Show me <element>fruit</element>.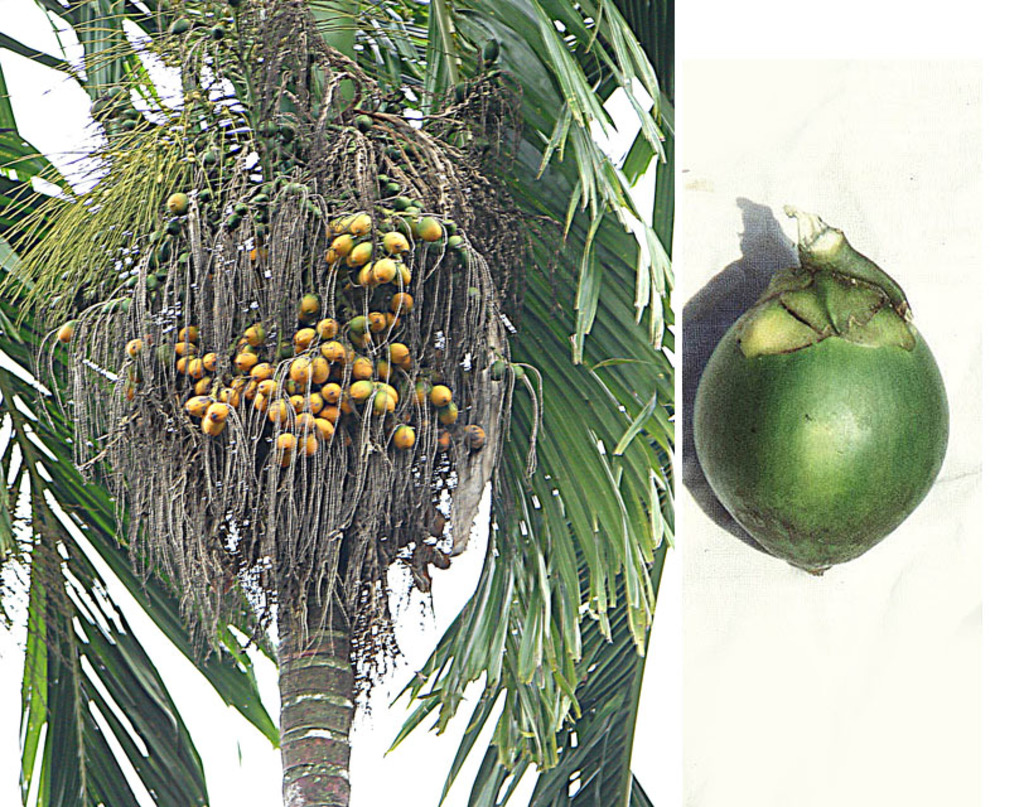
<element>fruit</element> is here: bbox(700, 251, 955, 578).
